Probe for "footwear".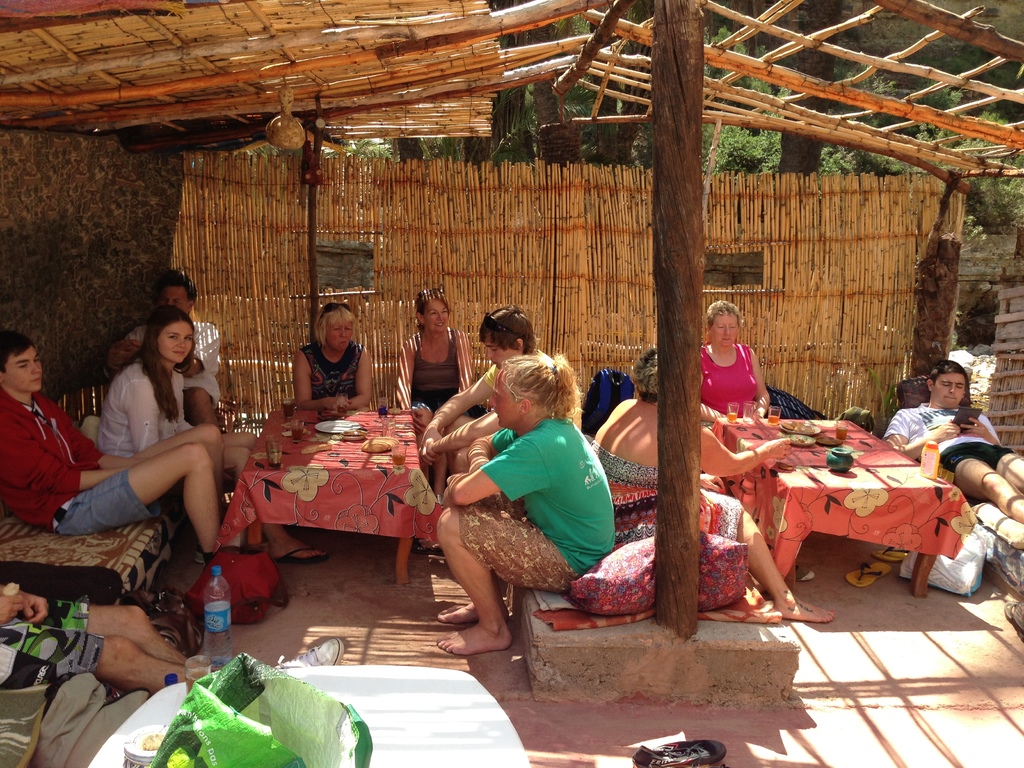
Probe result: (left=276, top=636, right=349, bottom=669).
